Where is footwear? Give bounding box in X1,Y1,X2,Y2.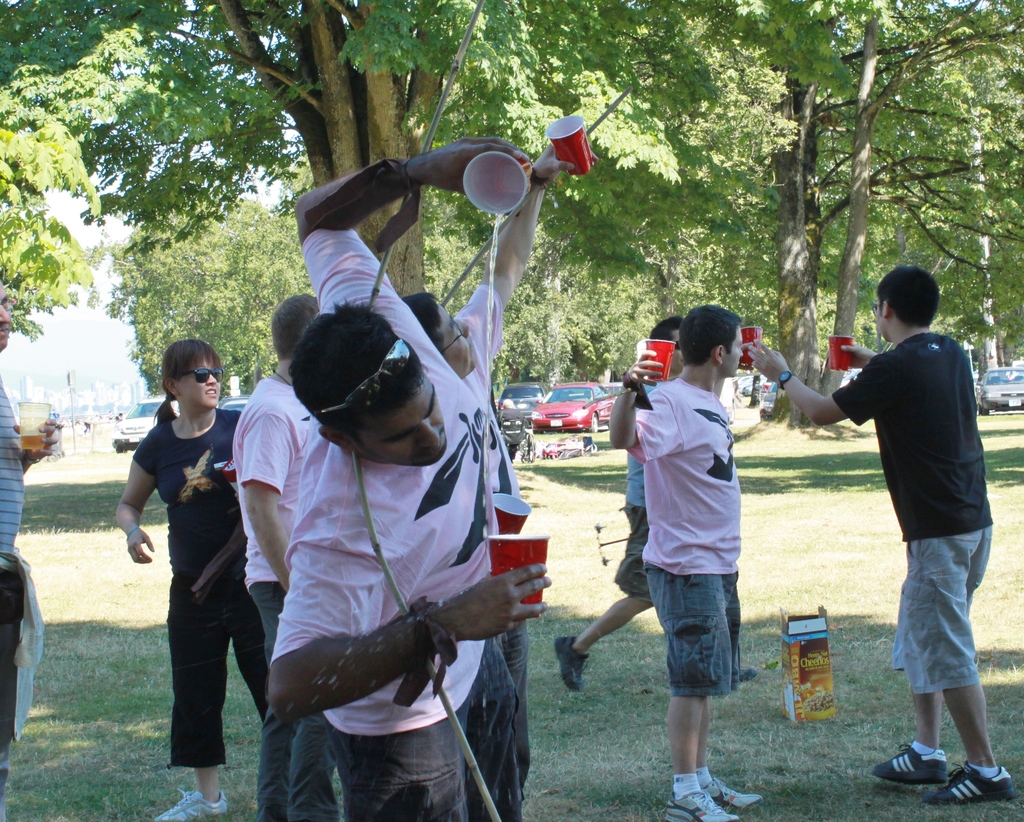
559,634,594,693.
